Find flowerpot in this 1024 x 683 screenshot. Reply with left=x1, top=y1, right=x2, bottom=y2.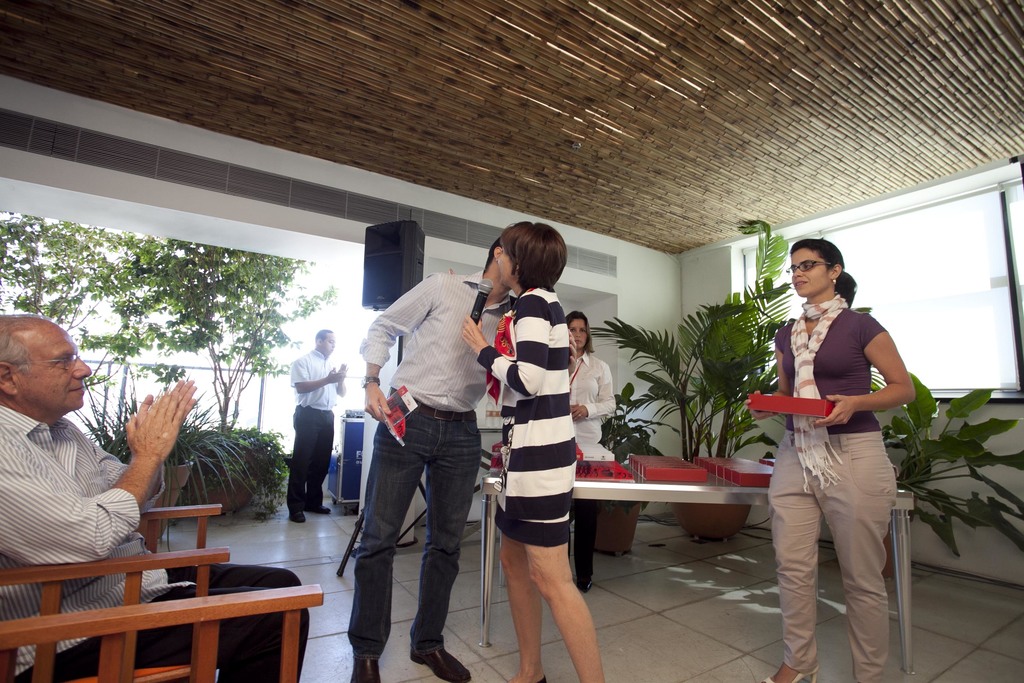
left=136, top=456, right=194, bottom=537.
